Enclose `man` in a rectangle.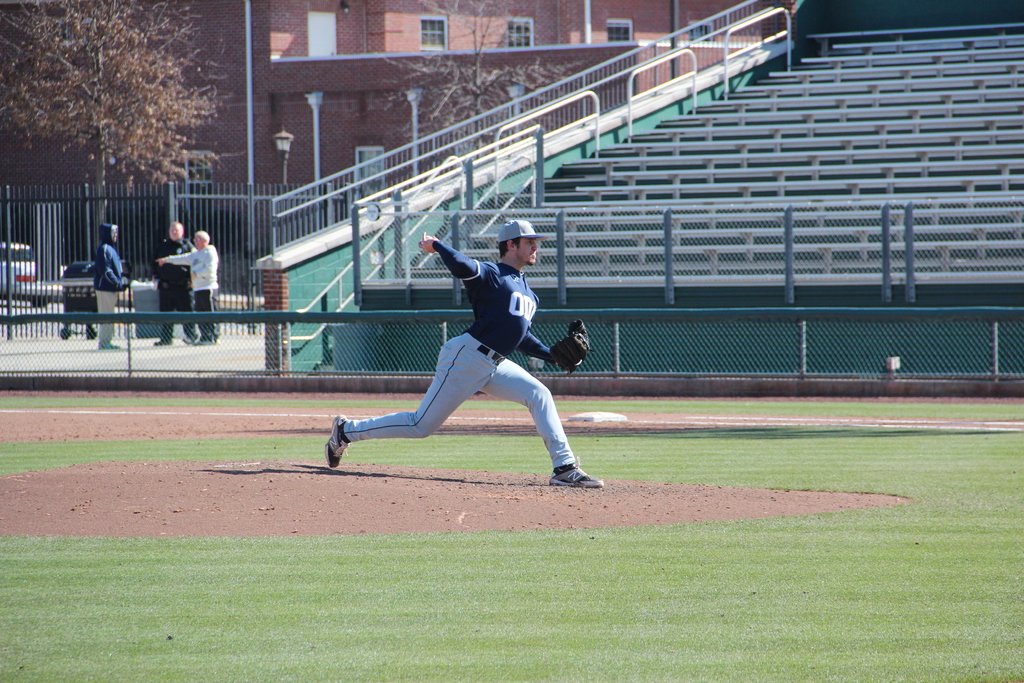
92/218/127/352.
